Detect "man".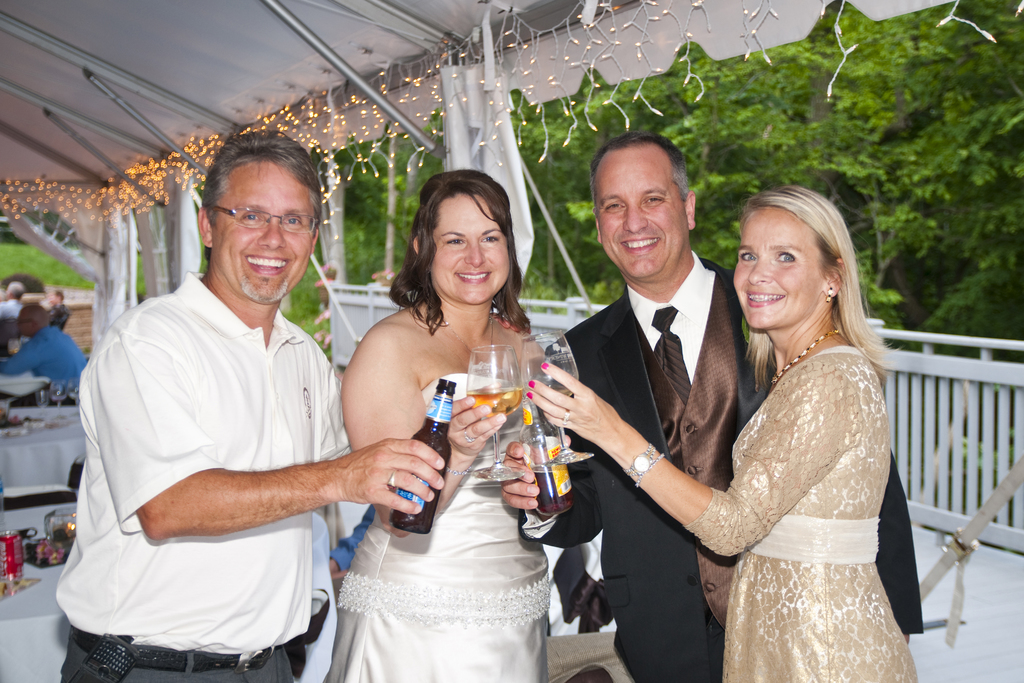
Detected at BBox(0, 301, 90, 408).
